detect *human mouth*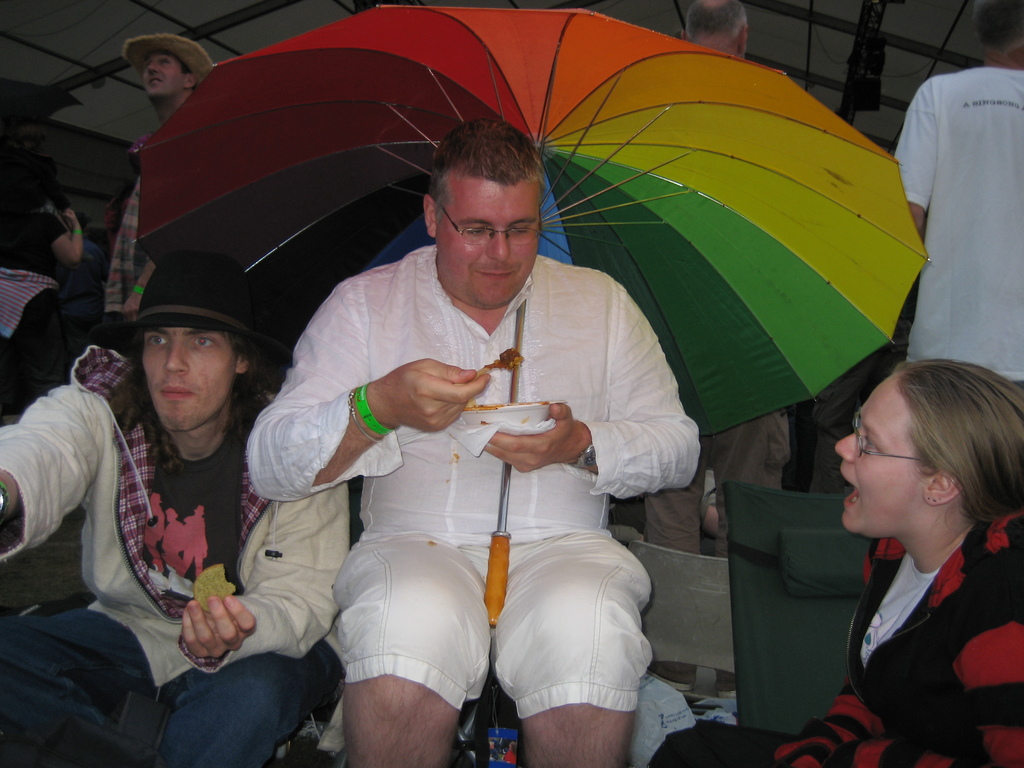
rect(144, 77, 164, 85)
